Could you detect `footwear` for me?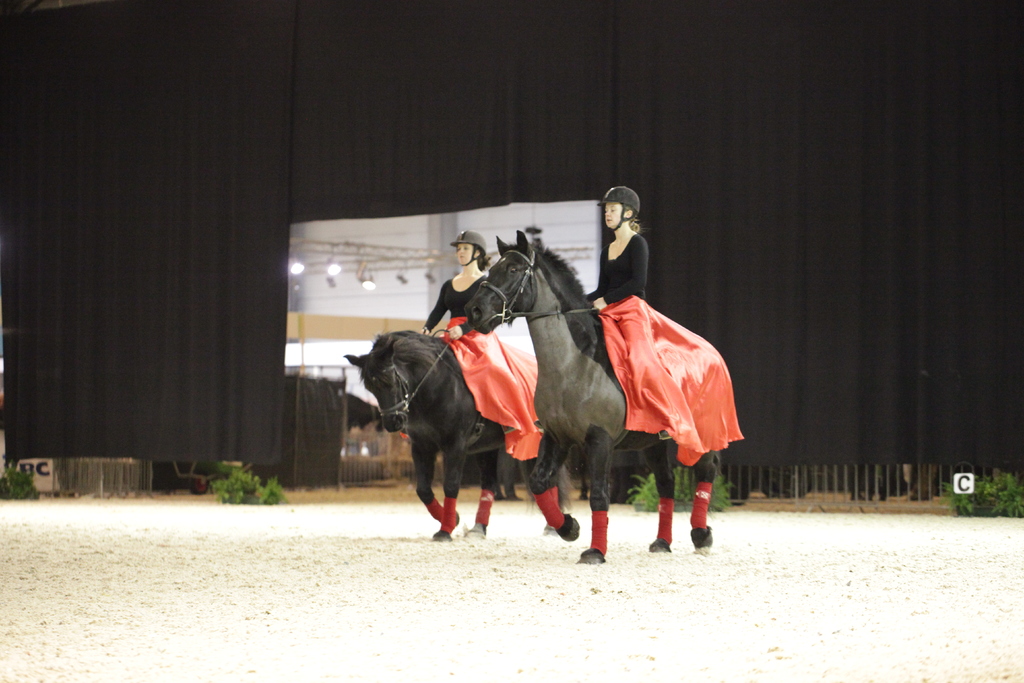
Detection result: x1=659, y1=418, x2=675, y2=444.
